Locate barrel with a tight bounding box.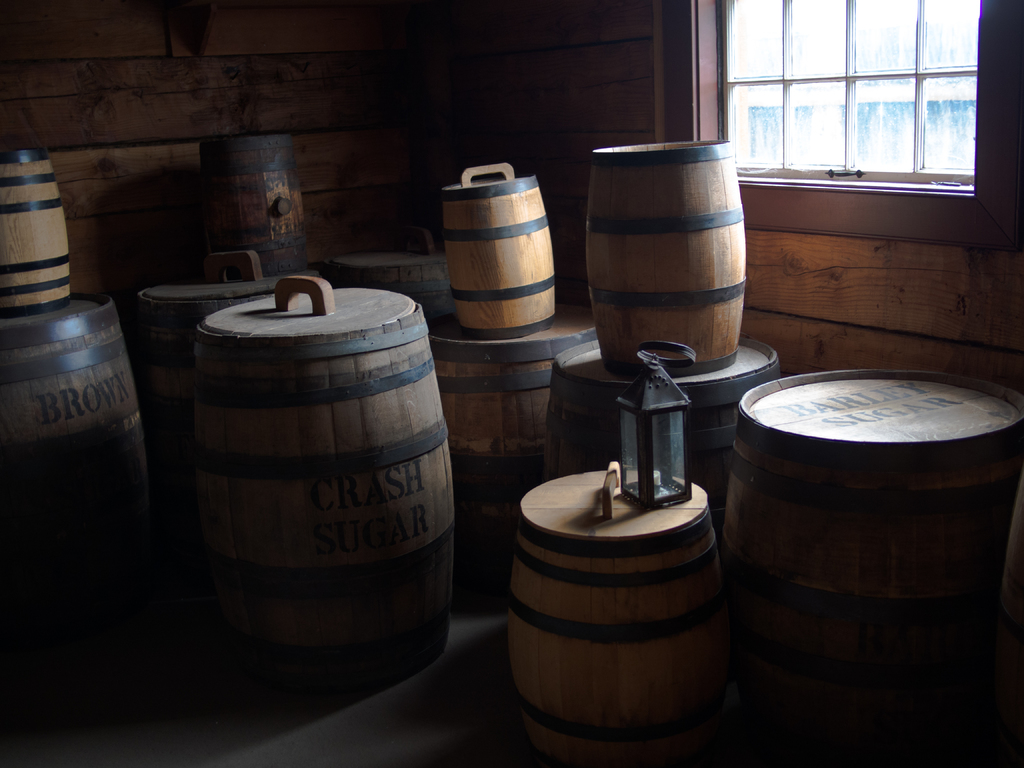
crop(577, 134, 758, 379).
